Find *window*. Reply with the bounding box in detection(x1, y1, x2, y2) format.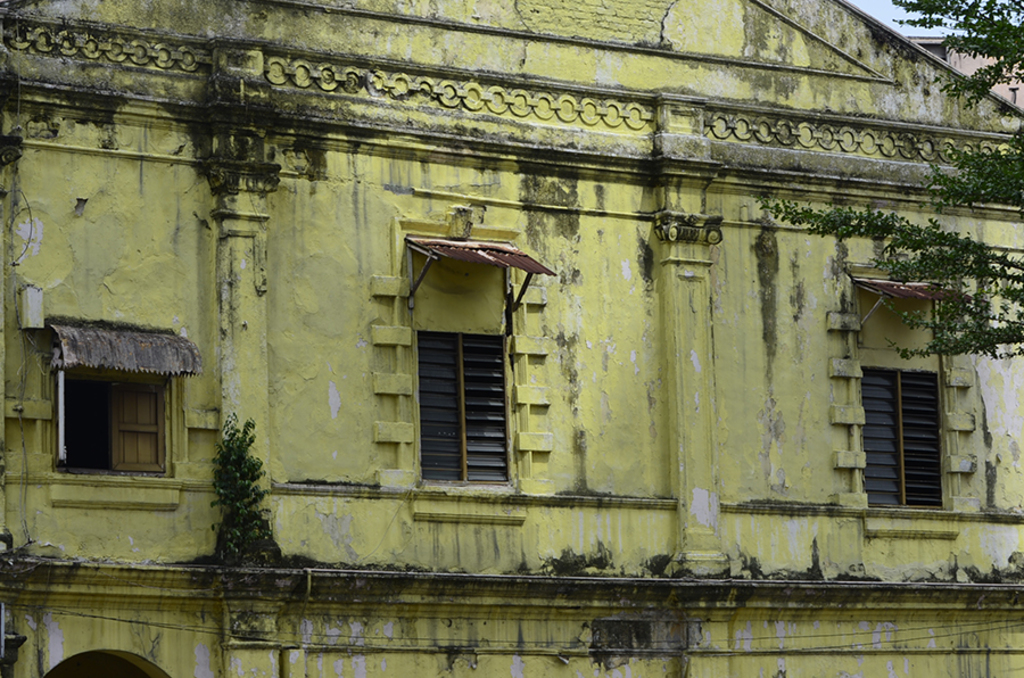
detection(864, 364, 938, 524).
